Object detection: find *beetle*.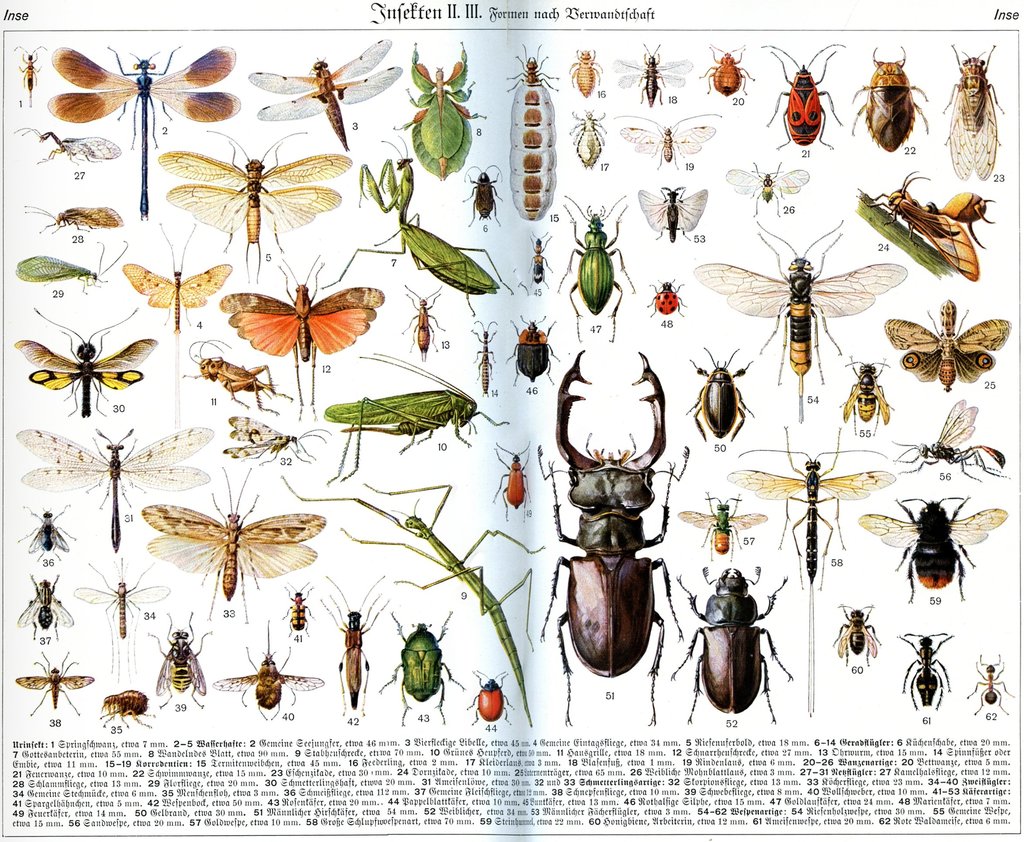
bbox=[498, 47, 566, 218].
